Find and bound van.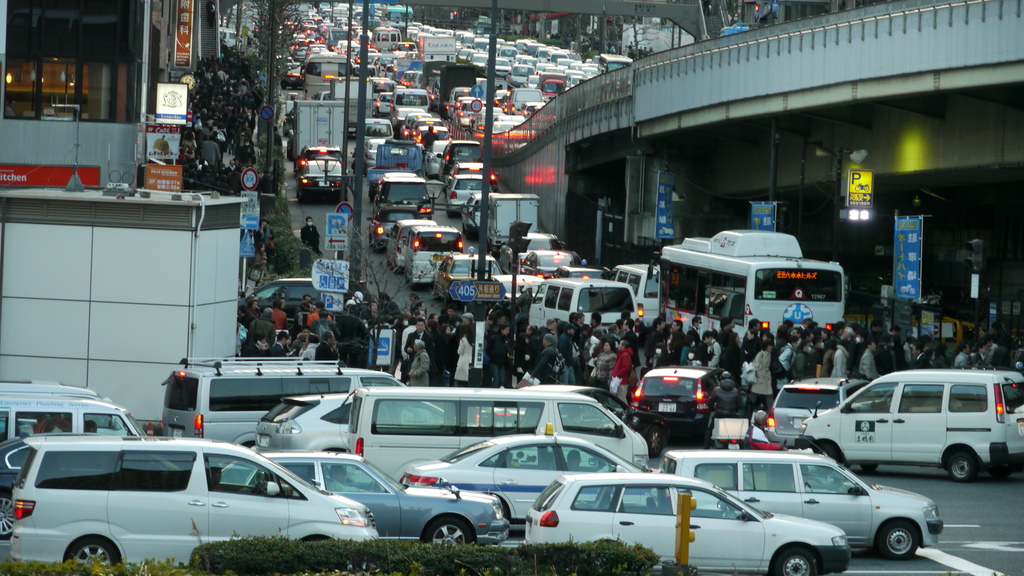
Bound: [x1=448, y1=86, x2=472, y2=108].
